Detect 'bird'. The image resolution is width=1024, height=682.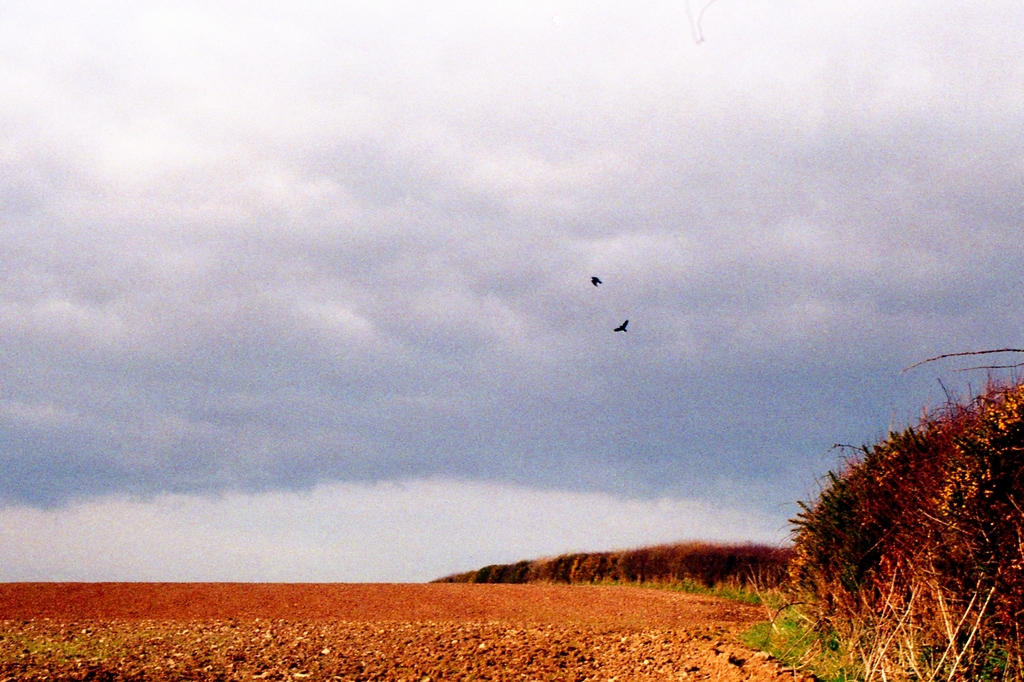
(left=589, top=271, right=605, bottom=287).
